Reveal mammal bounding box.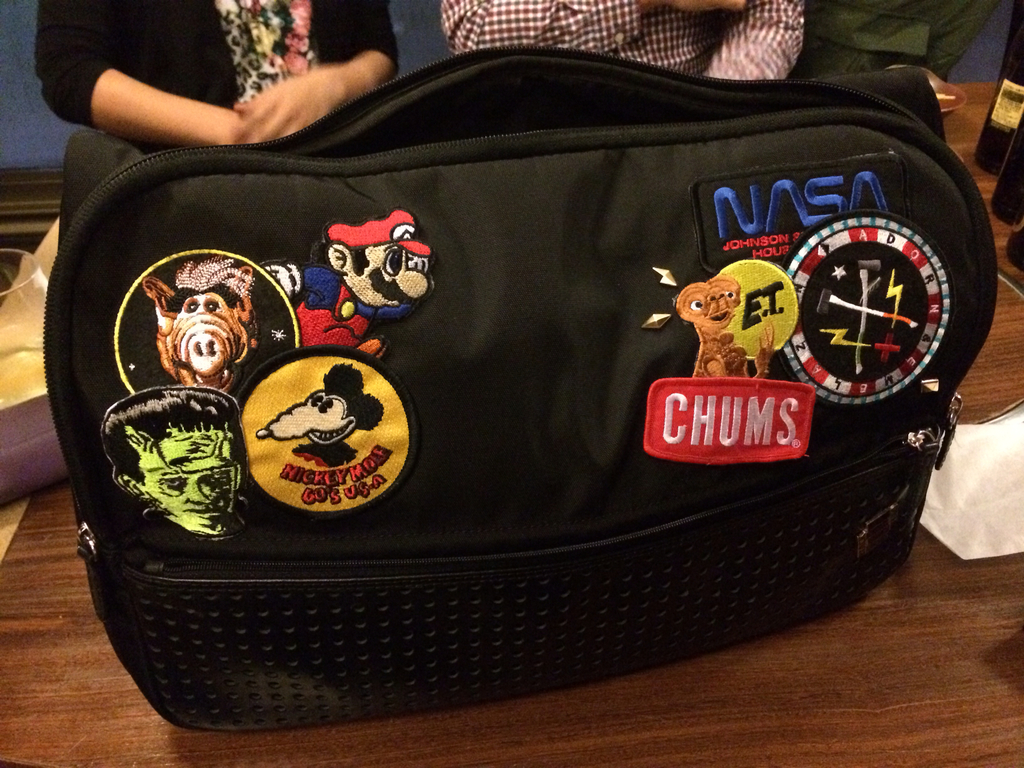
Revealed: (left=435, top=0, right=806, bottom=78).
